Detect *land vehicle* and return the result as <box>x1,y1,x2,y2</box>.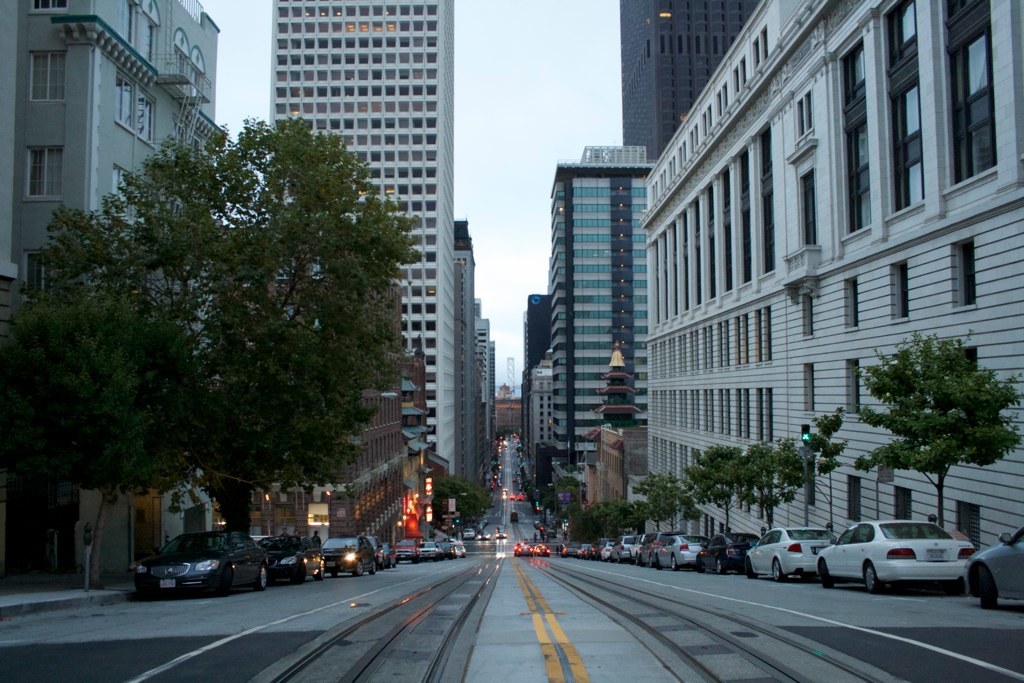
<box>820,515,976,587</box>.
